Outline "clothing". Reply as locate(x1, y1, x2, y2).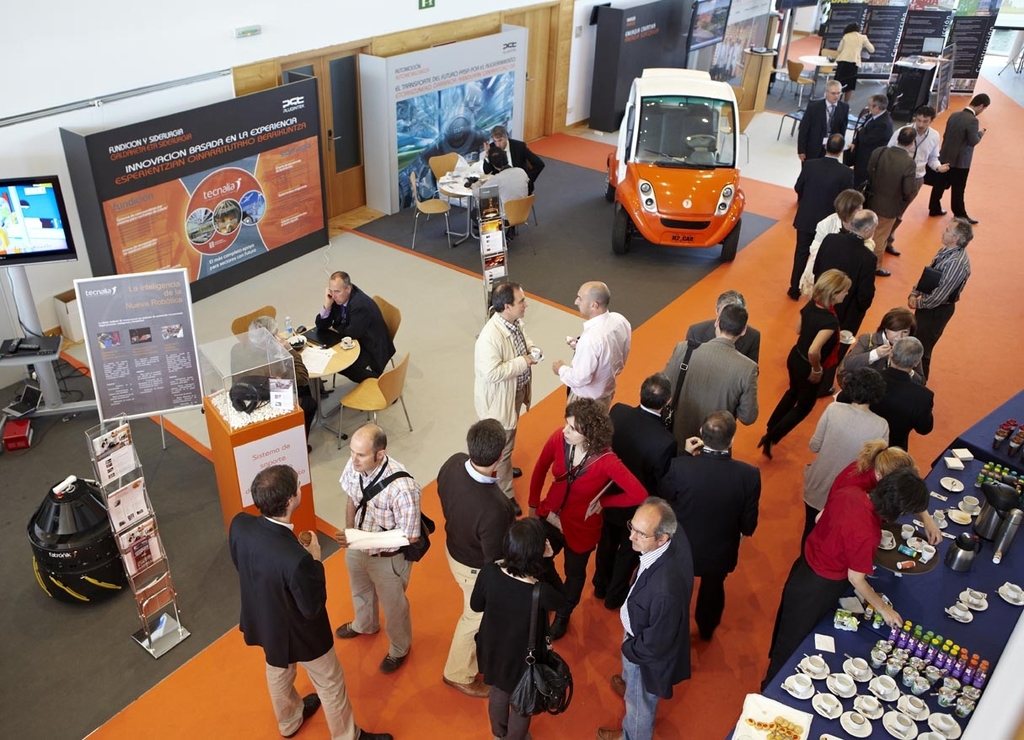
locate(227, 507, 361, 739).
